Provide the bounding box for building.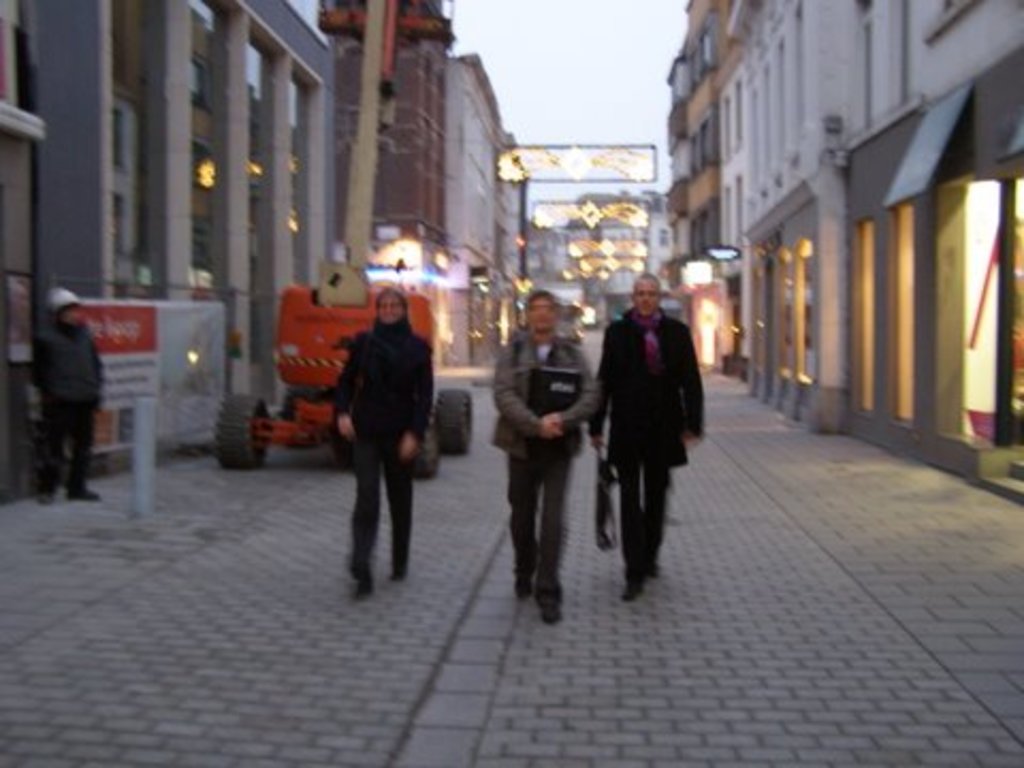
l=0, t=0, r=335, b=450.
